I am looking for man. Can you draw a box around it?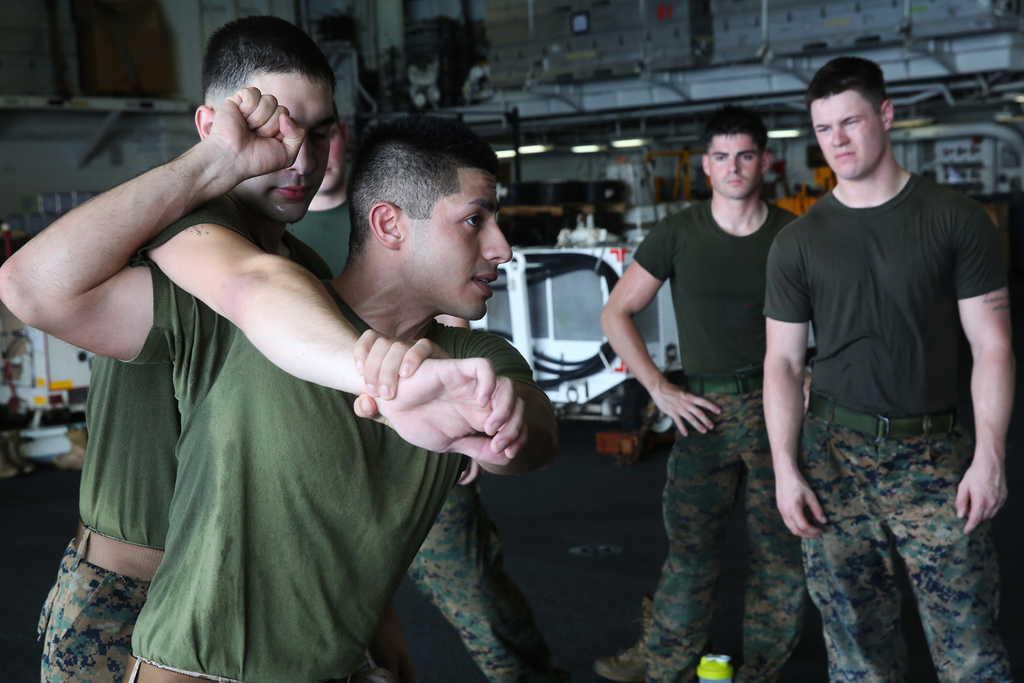
Sure, the bounding box is Rect(597, 106, 803, 682).
